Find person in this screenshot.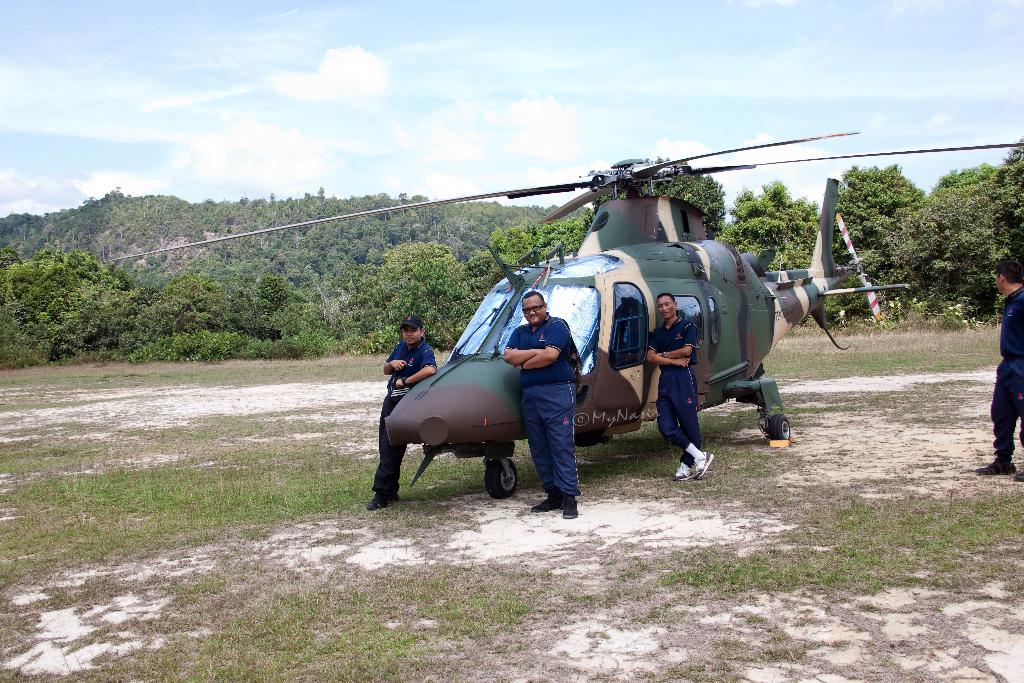
The bounding box for person is [x1=972, y1=262, x2=1023, y2=488].
